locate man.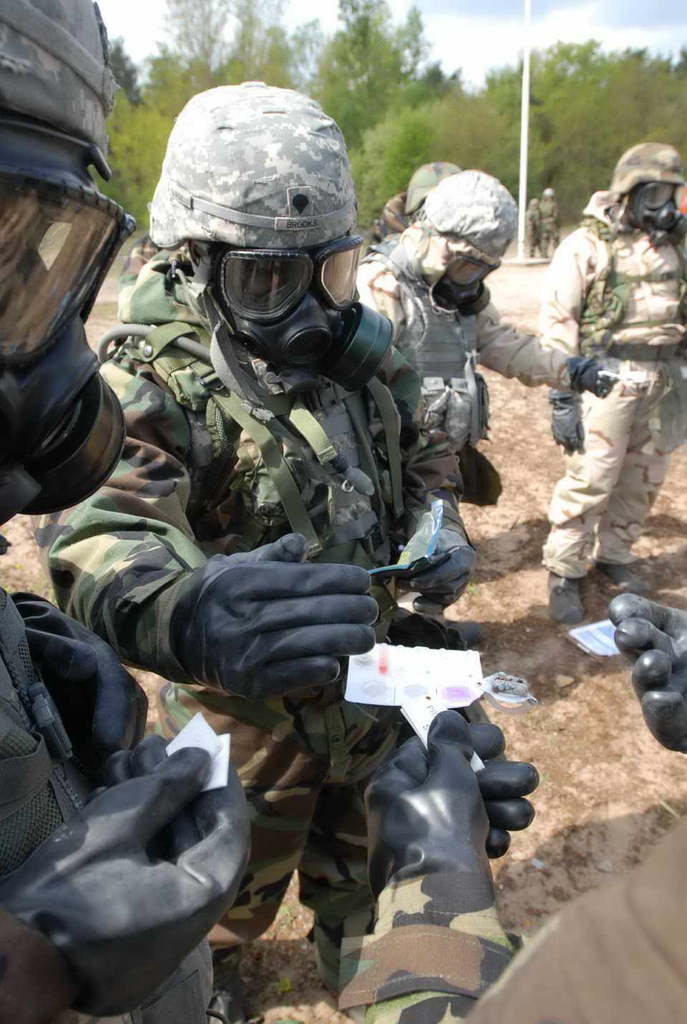
Bounding box: Rect(47, 82, 473, 1023).
